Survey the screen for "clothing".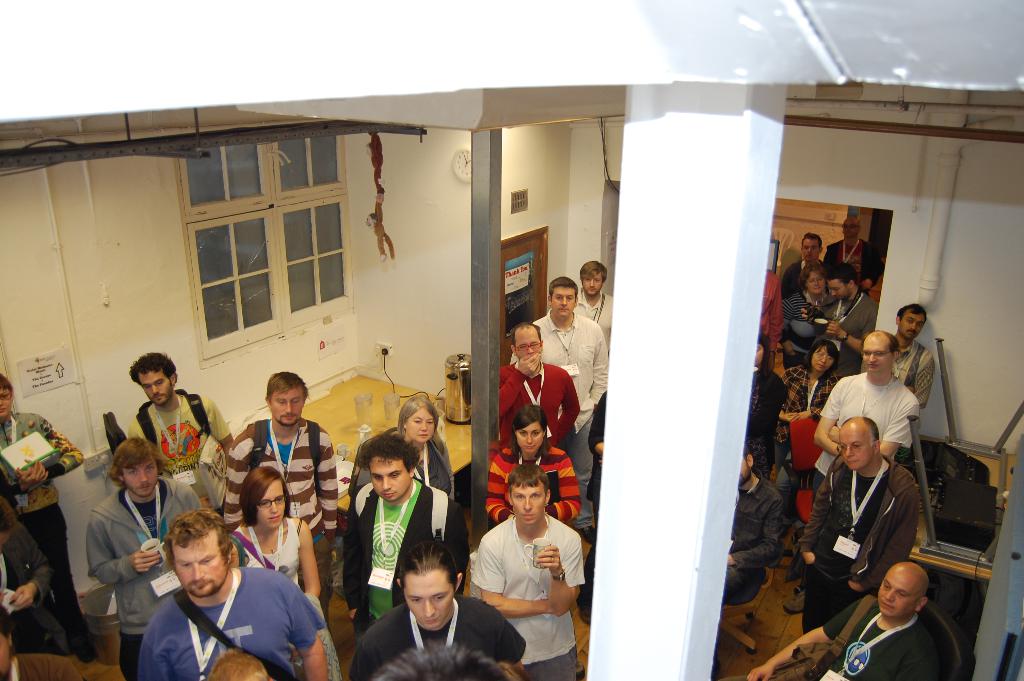
Survey found: 745 372 785 472.
